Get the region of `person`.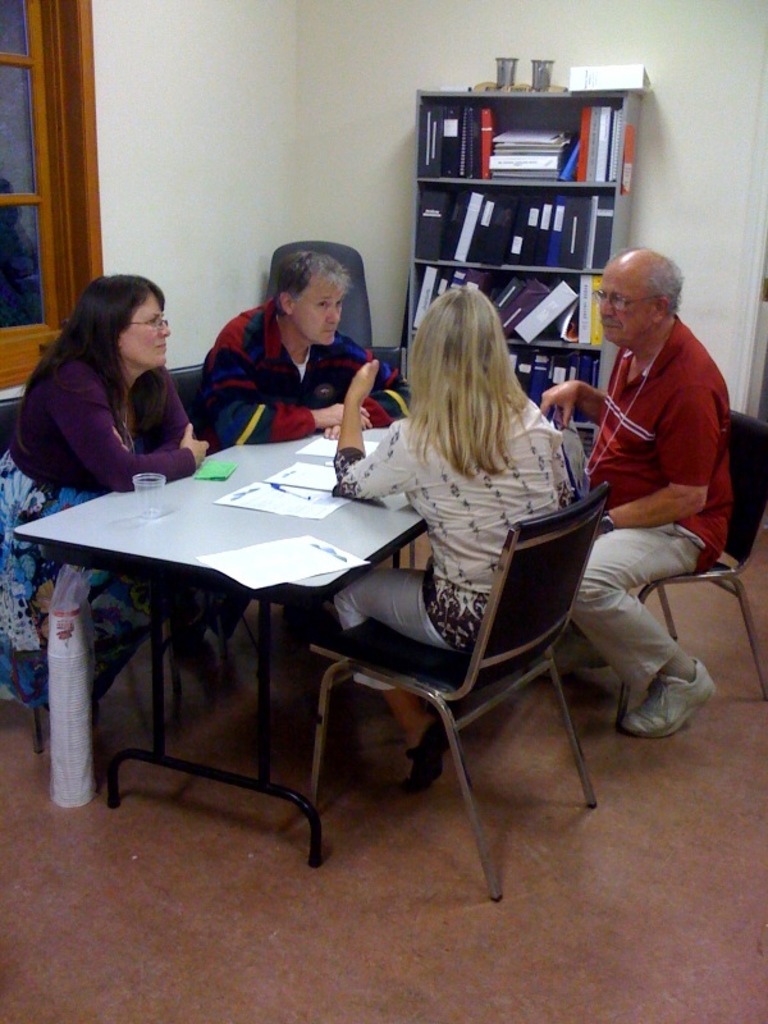
200,248,415,439.
